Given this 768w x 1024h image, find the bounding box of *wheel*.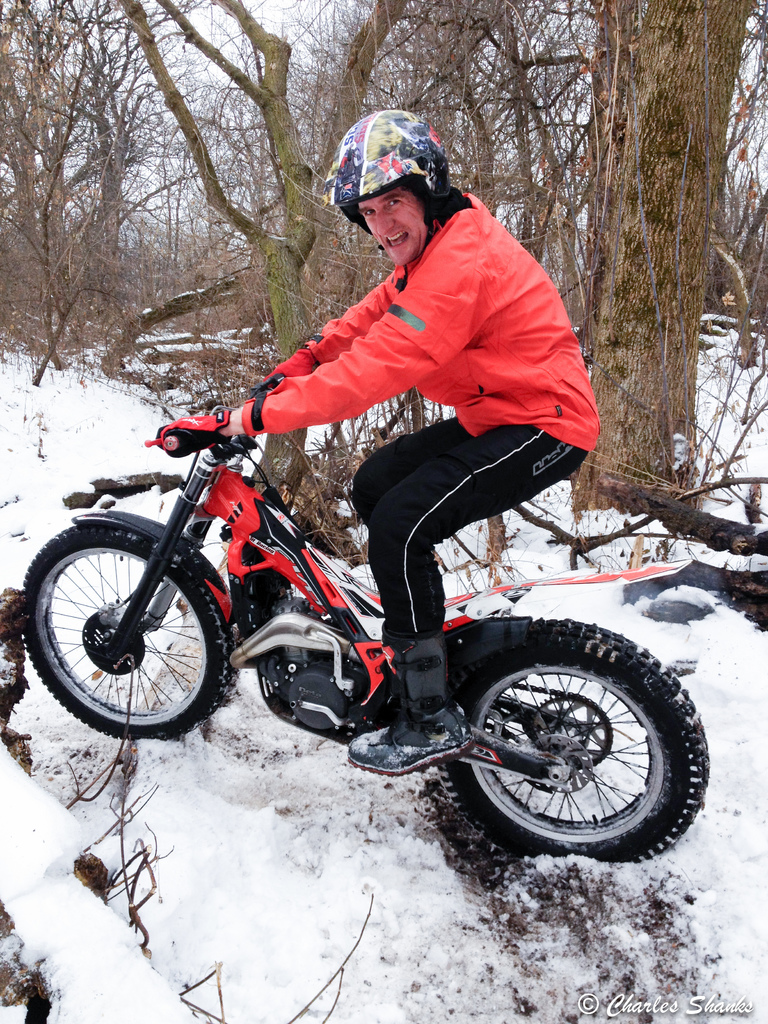
bbox=(434, 619, 707, 865).
